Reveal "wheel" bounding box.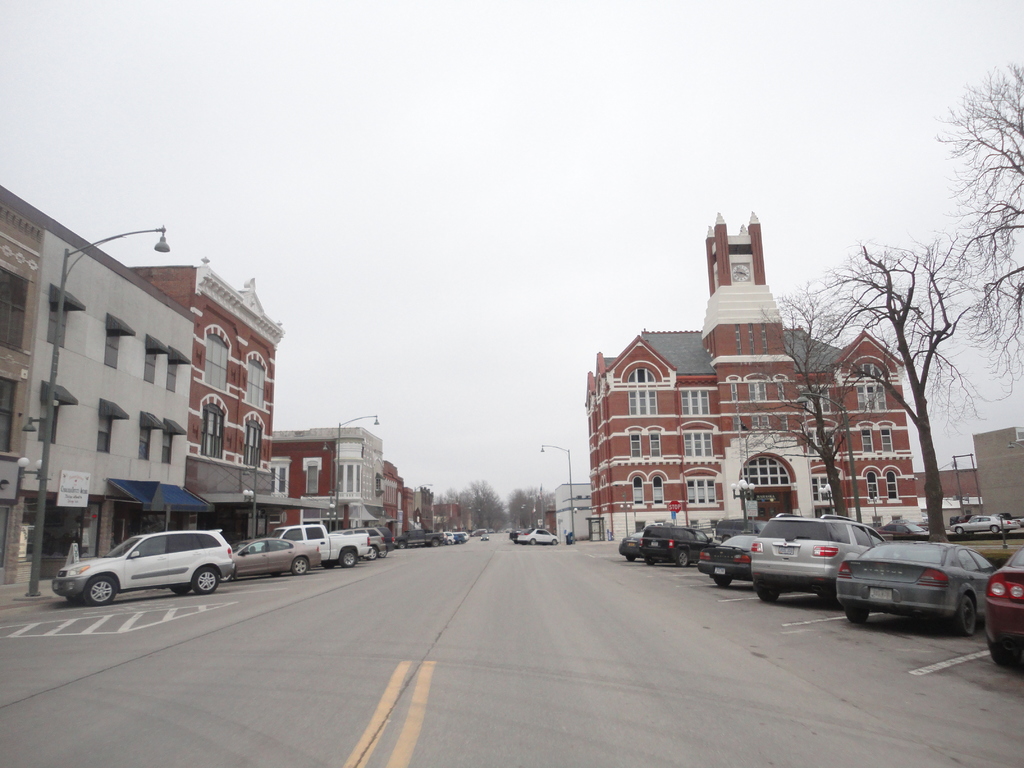
Revealed: (323,563,337,569).
